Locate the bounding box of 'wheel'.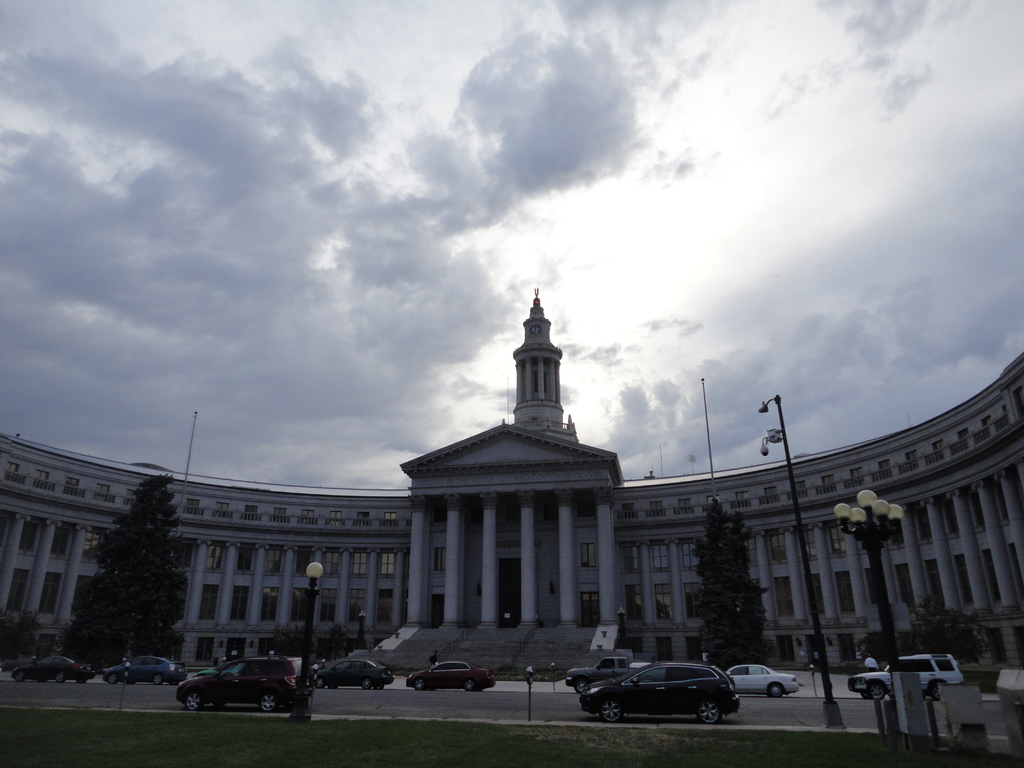
Bounding box: x1=862, y1=692, x2=870, y2=701.
